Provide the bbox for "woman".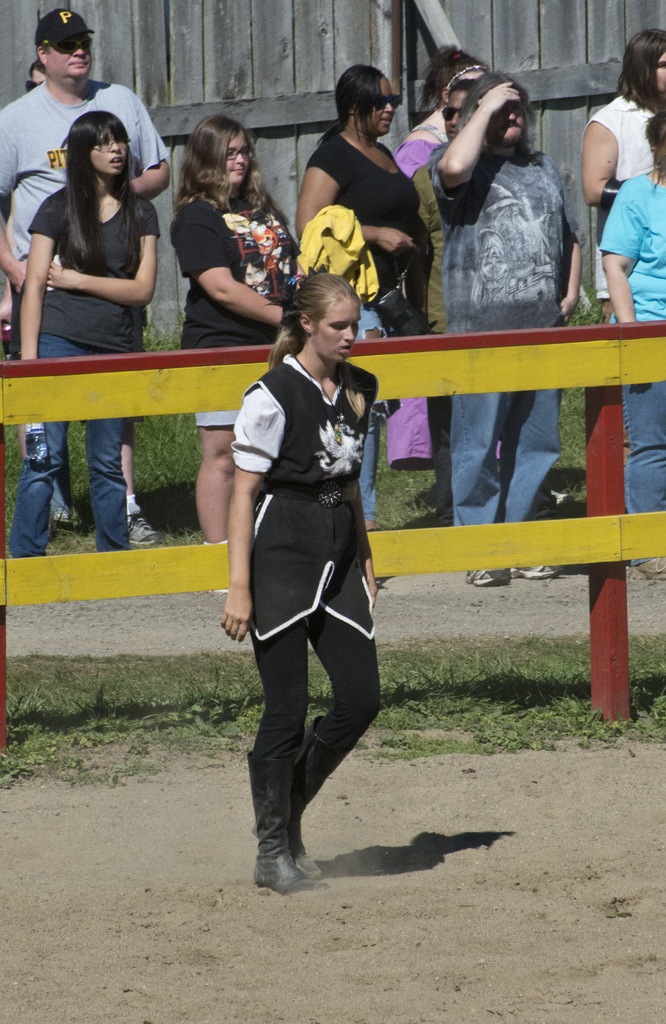
408,42,509,216.
